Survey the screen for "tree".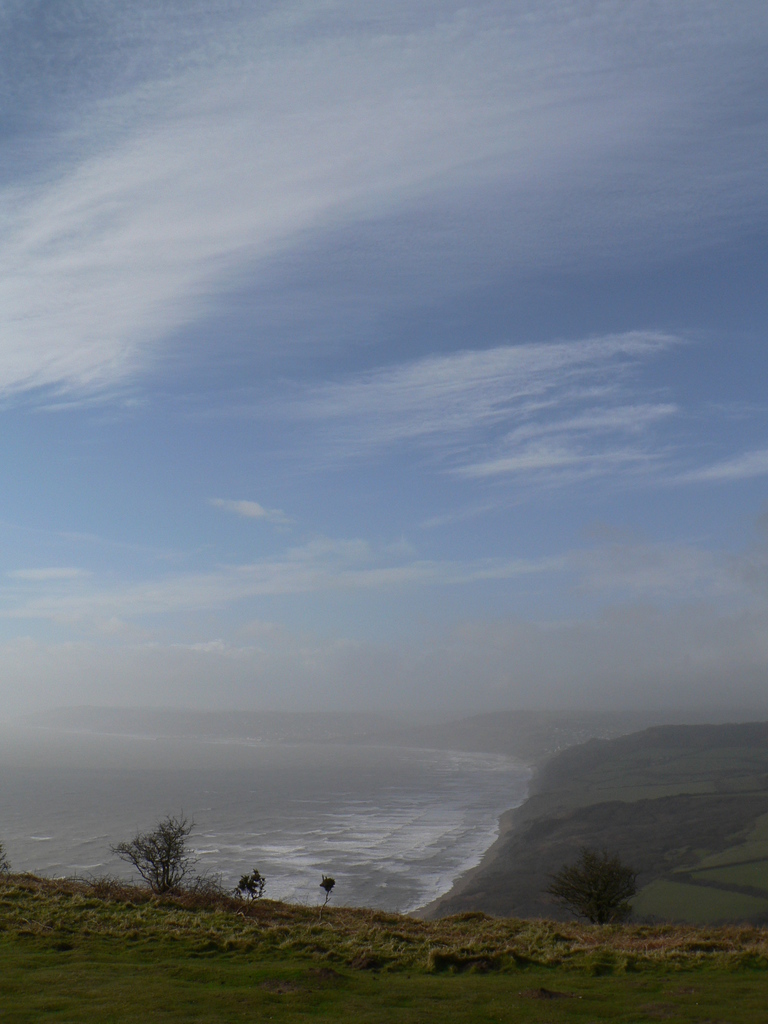
Survey found: 317, 874, 333, 916.
